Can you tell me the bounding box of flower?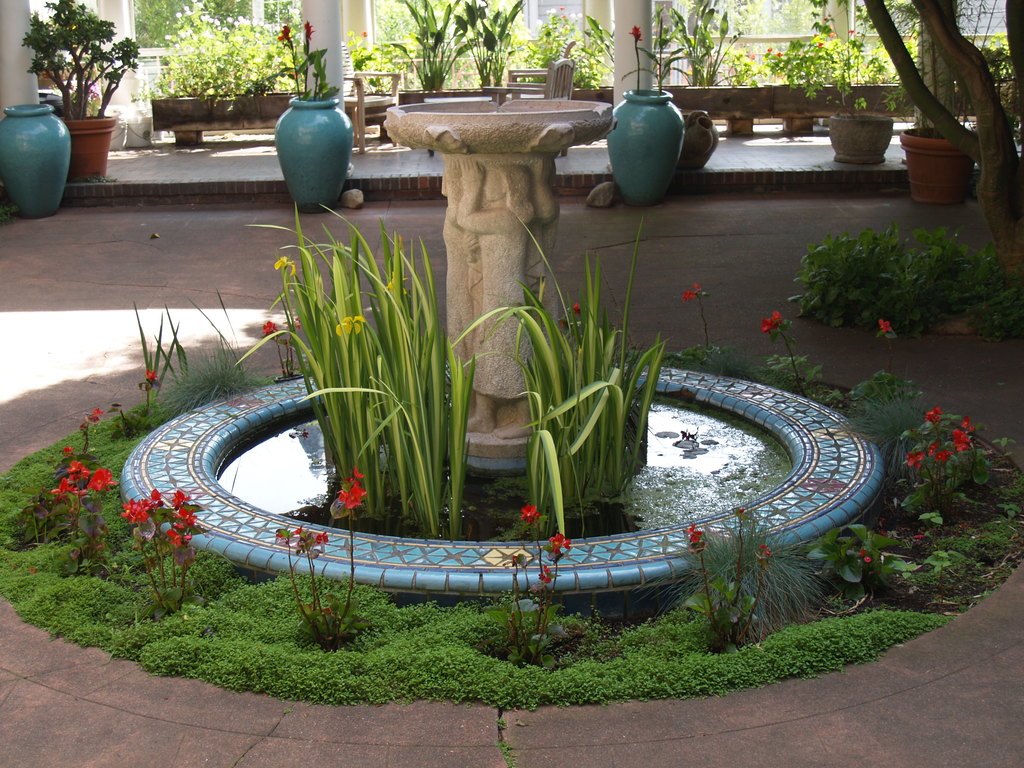
<region>330, 484, 367, 512</region>.
